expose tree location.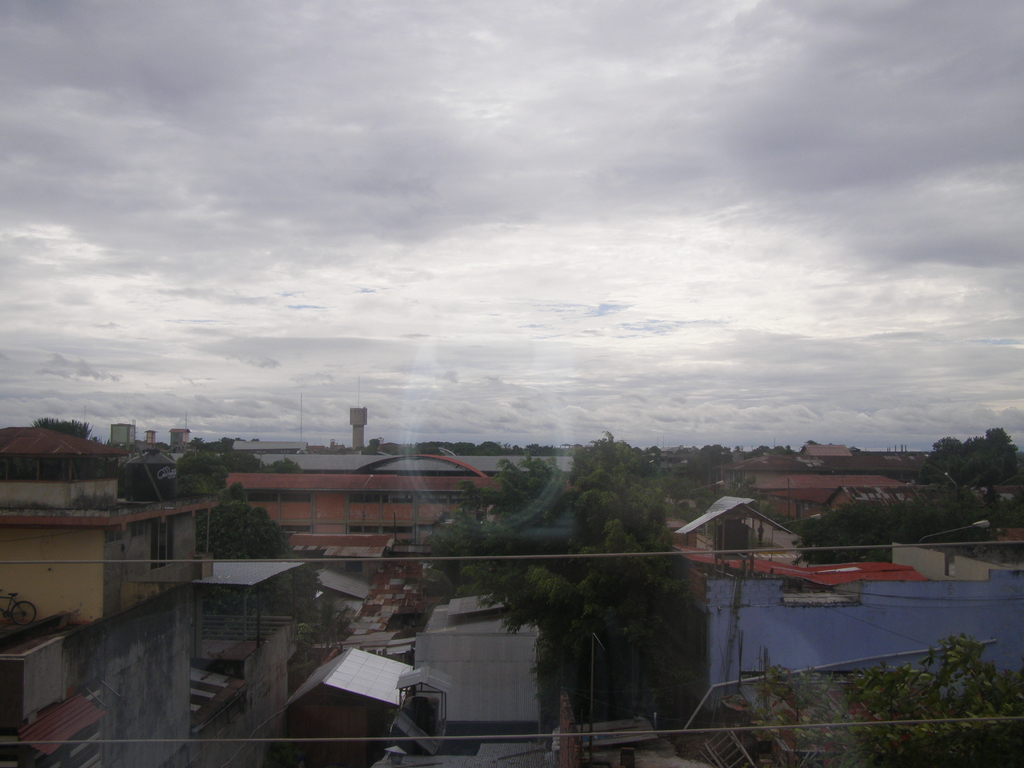
Exposed at box=[236, 451, 307, 470].
